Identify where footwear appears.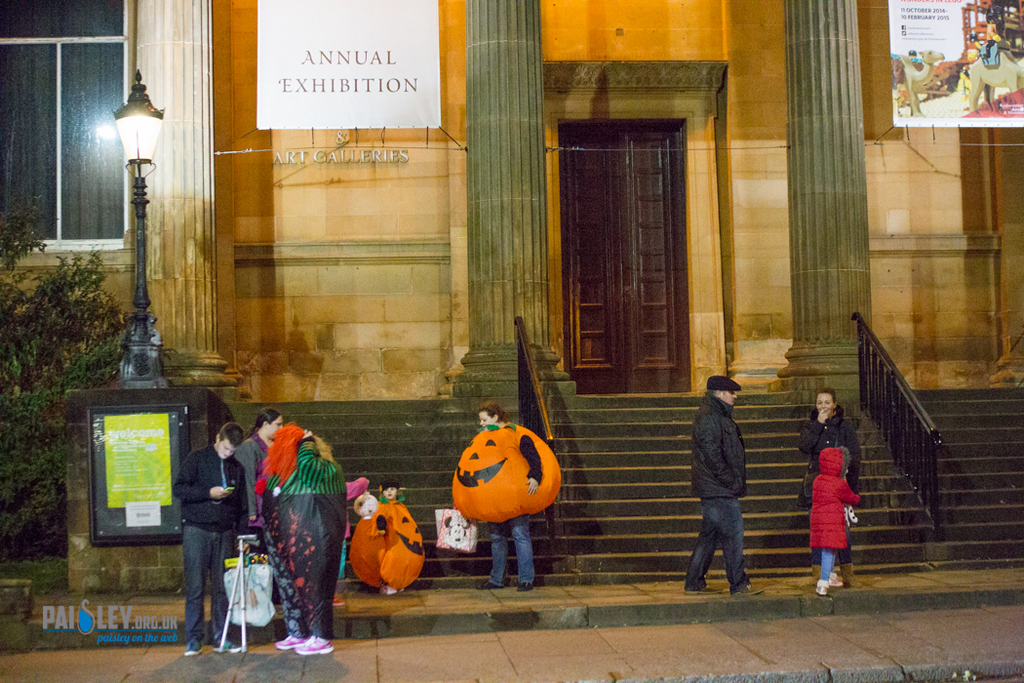
Appears at <region>731, 579, 761, 599</region>.
